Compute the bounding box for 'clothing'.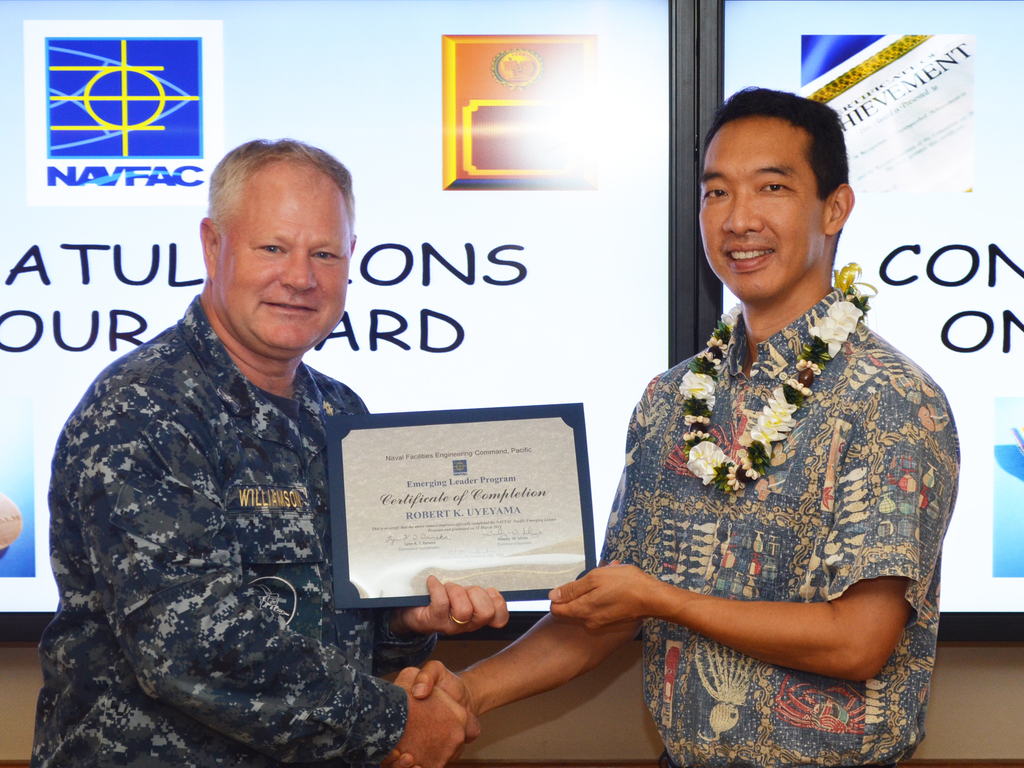
Rect(596, 286, 962, 767).
